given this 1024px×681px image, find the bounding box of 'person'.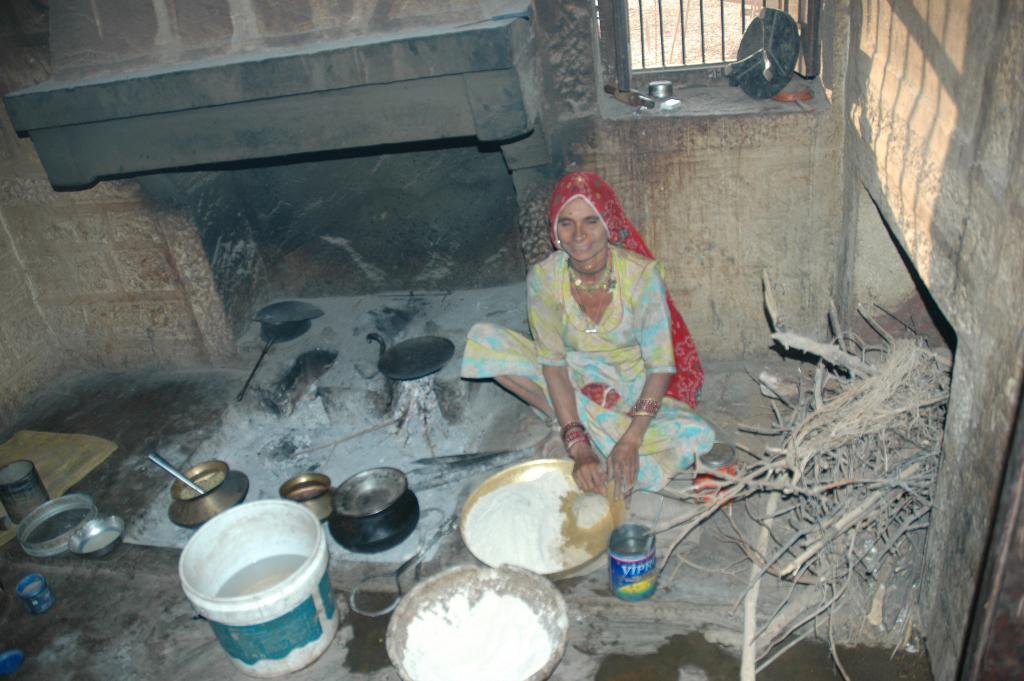
(462,170,717,509).
